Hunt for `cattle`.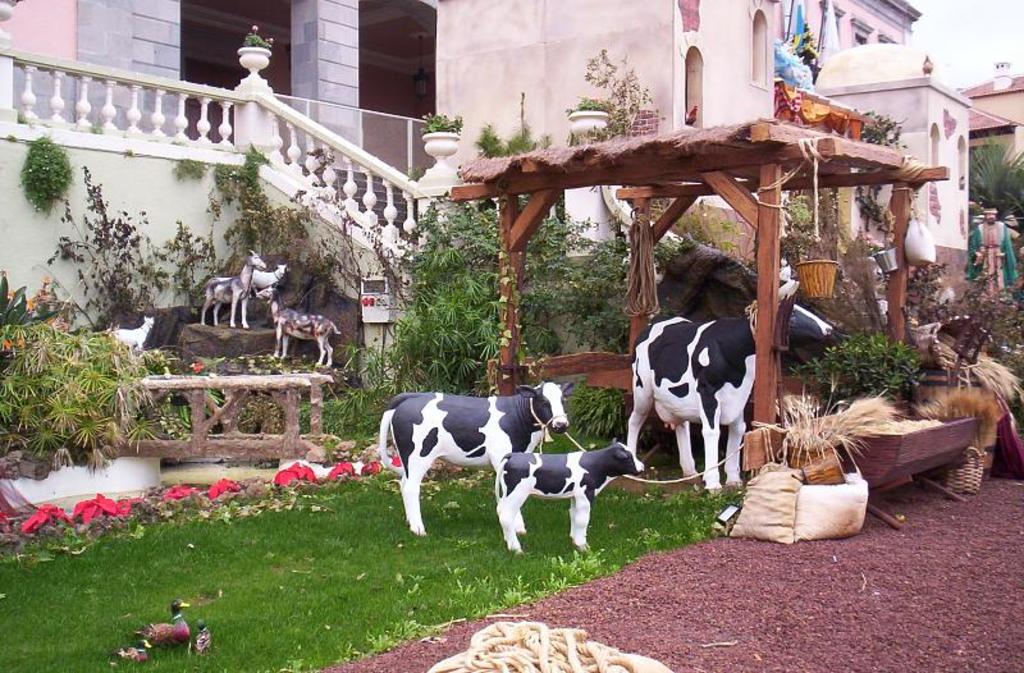
Hunted down at x1=493 y1=444 x2=643 y2=555.
